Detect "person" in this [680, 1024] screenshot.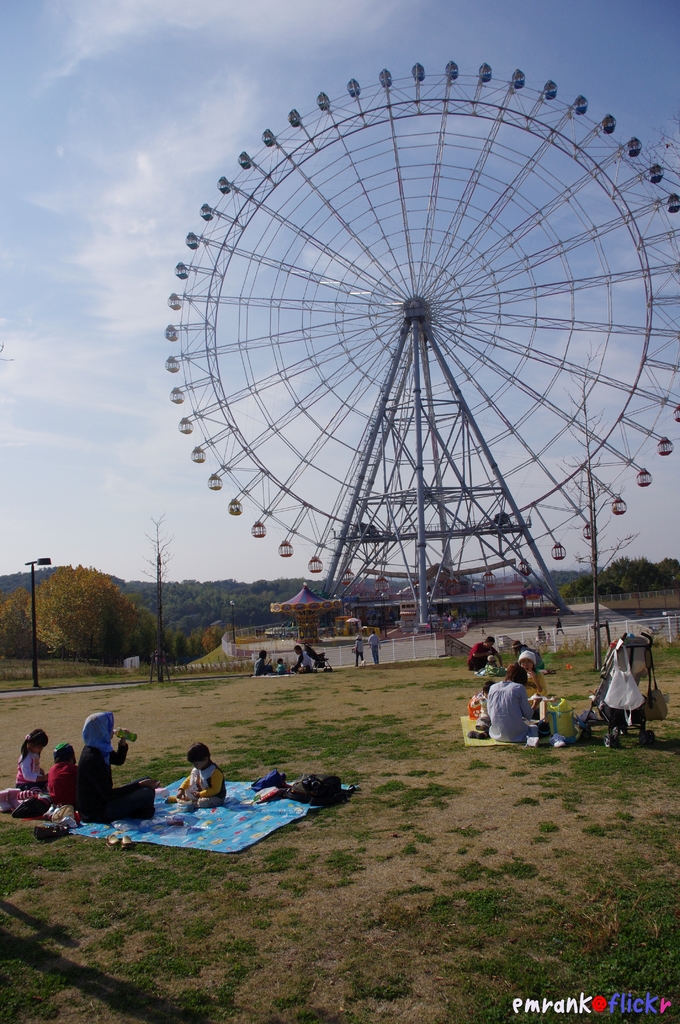
Detection: {"x1": 277, "y1": 659, "x2": 290, "y2": 671}.
